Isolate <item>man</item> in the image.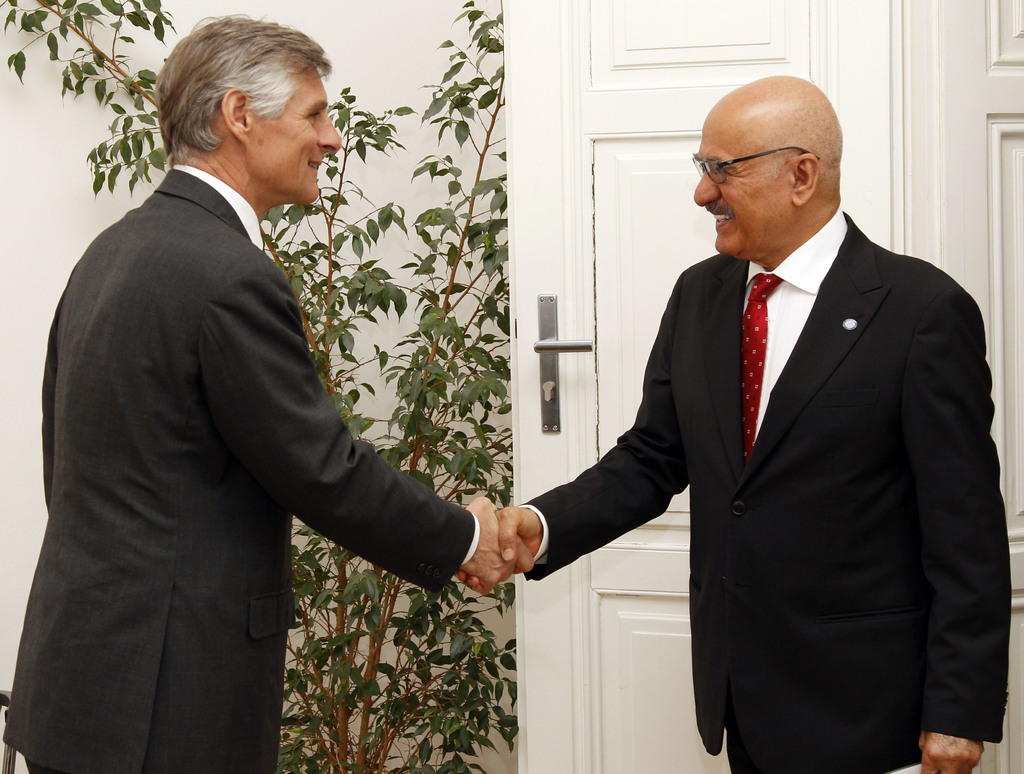
Isolated region: (453, 68, 1011, 773).
